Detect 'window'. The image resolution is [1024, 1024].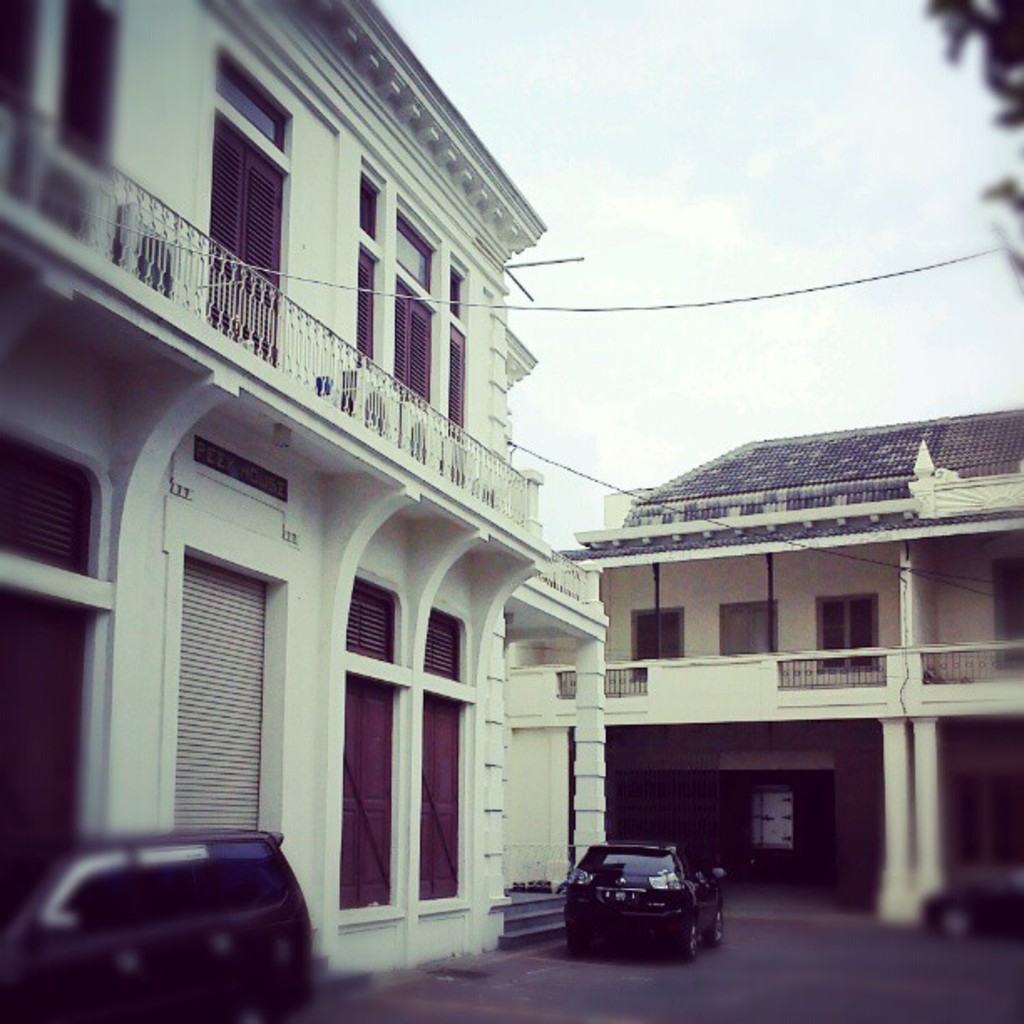
[x1=443, y1=259, x2=462, y2=418].
